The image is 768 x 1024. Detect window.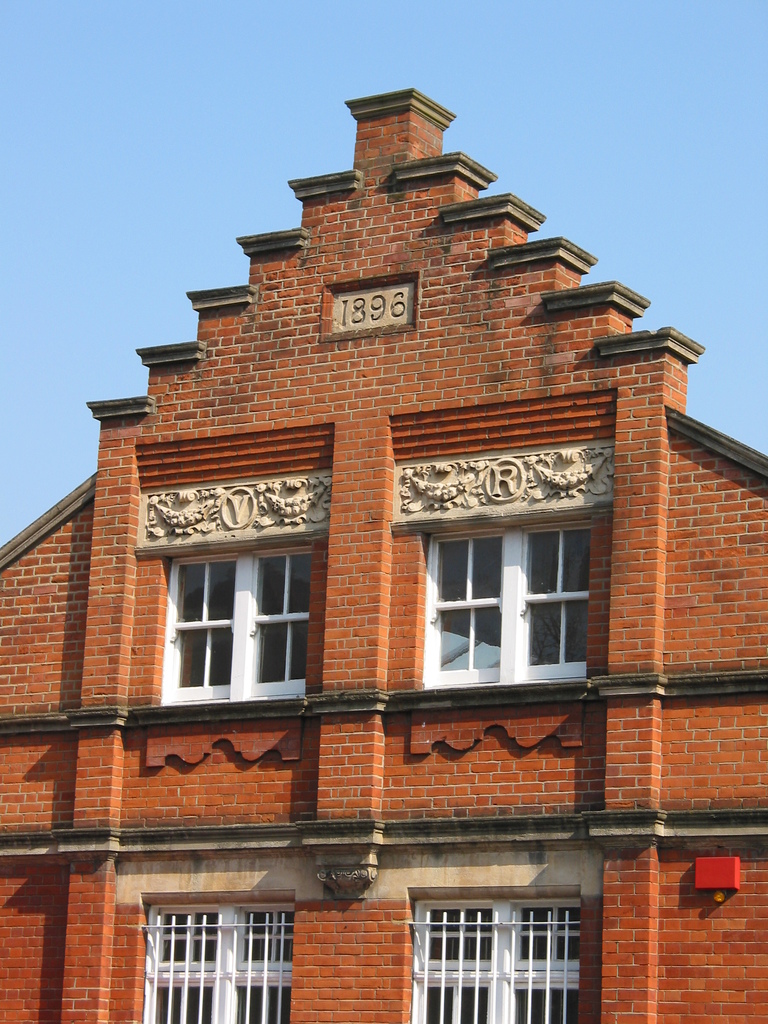
Detection: l=154, t=545, r=314, b=704.
